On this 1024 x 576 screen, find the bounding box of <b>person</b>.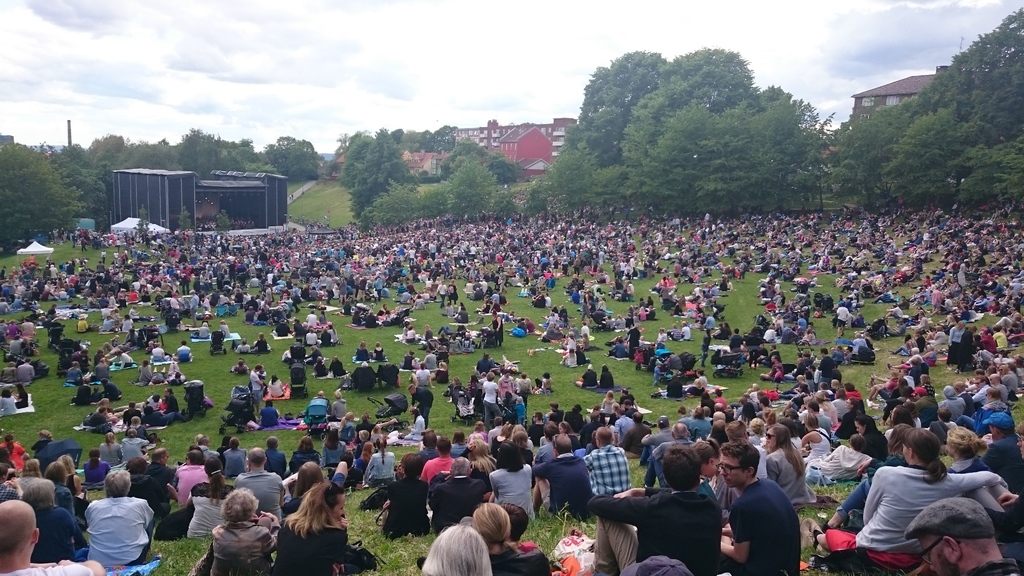
Bounding box: (8, 380, 28, 410).
